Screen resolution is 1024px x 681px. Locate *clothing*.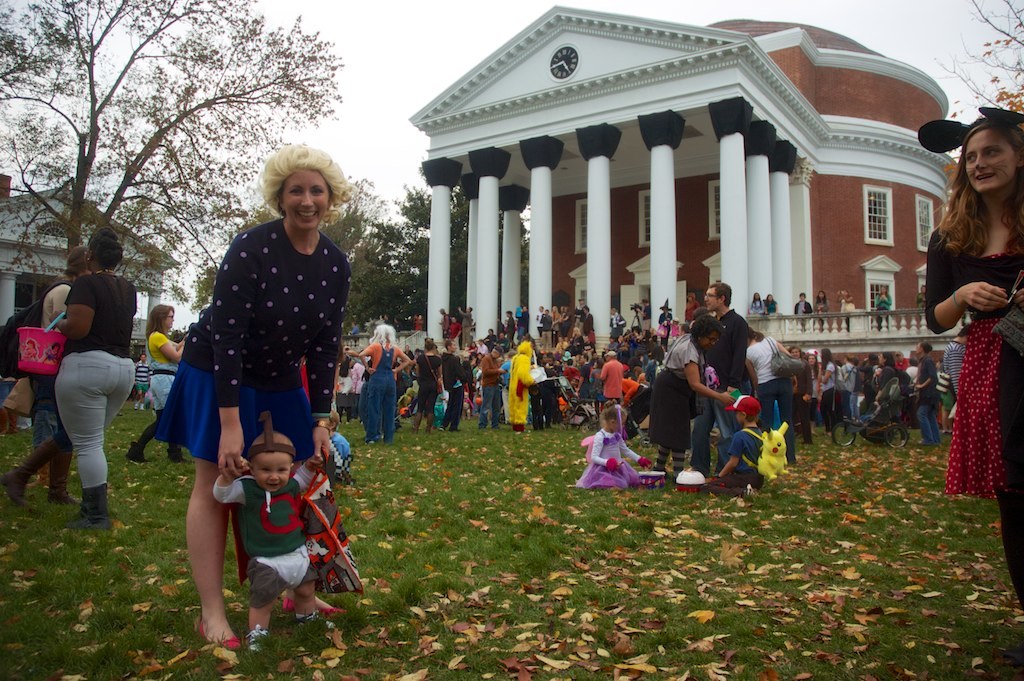
<box>922,208,1023,503</box>.
